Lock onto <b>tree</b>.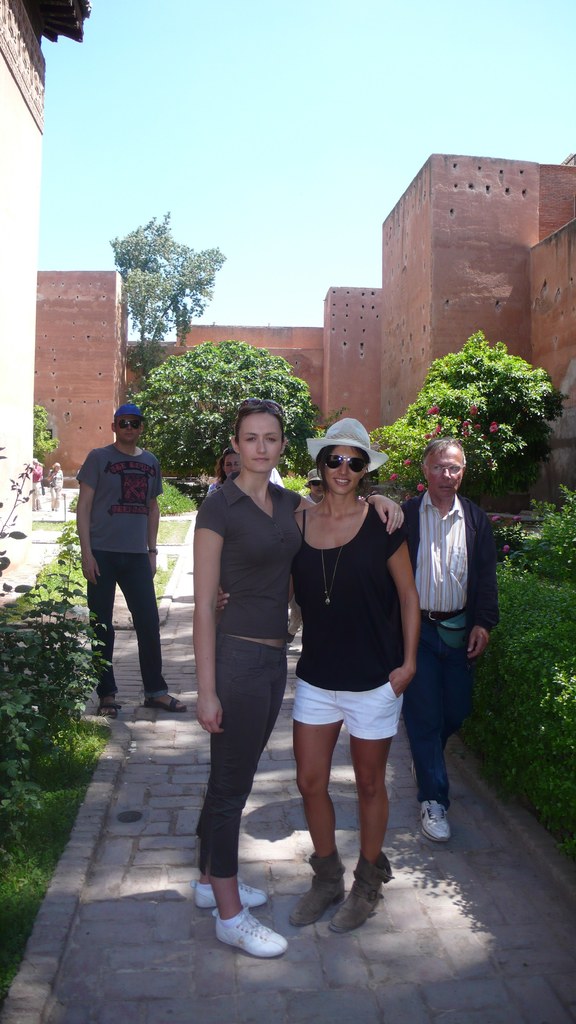
Locked: BBox(101, 200, 226, 356).
